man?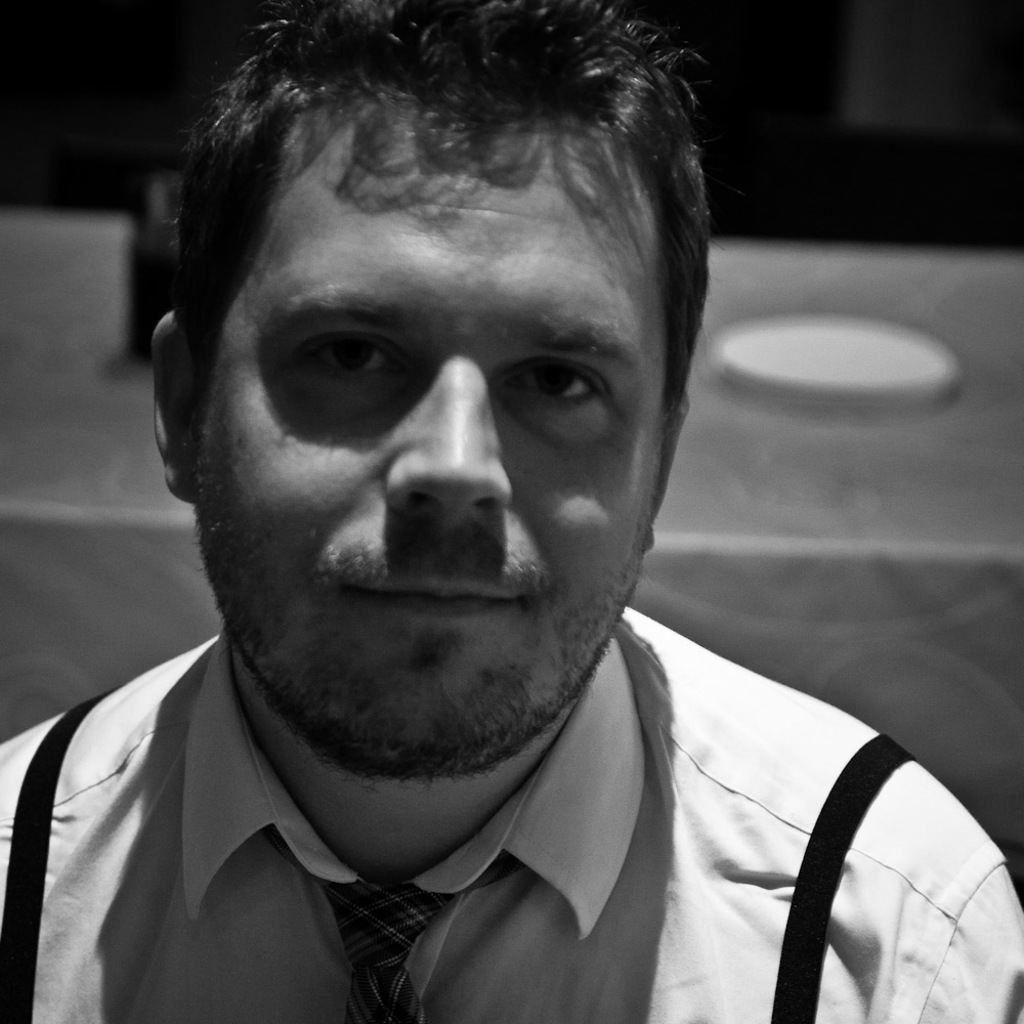
l=0, t=48, r=1019, b=1023
